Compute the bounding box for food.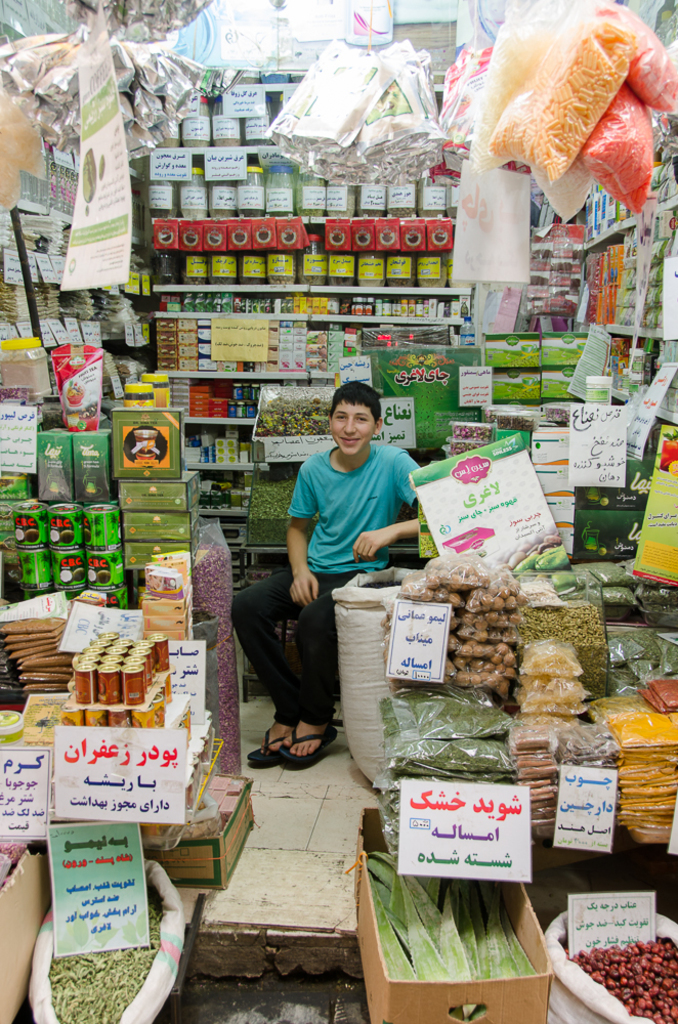
(51, 881, 159, 1023).
